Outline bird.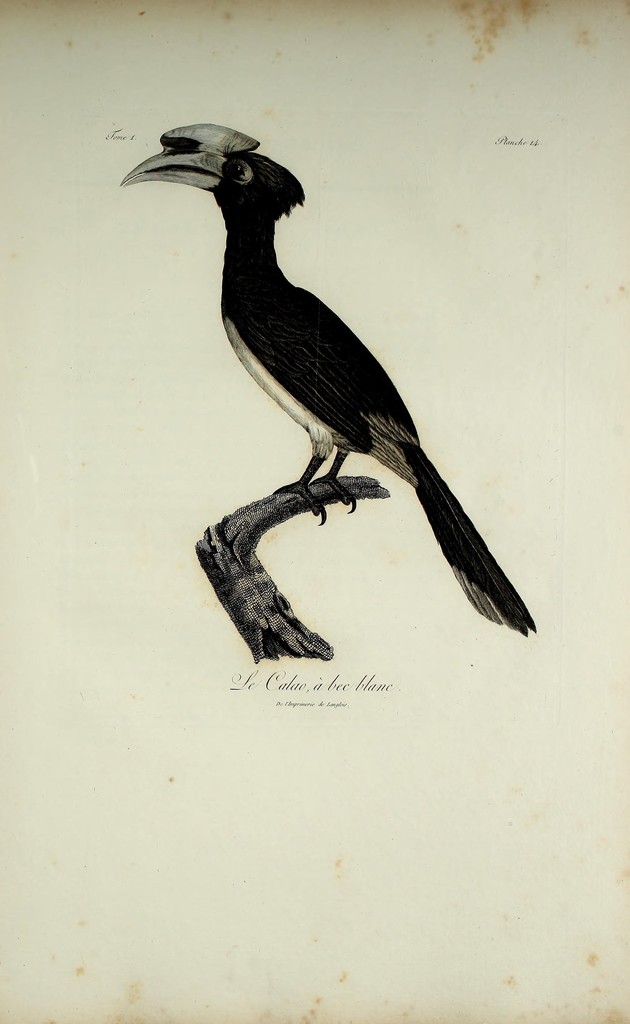
Outline: 159:155:523:622.
